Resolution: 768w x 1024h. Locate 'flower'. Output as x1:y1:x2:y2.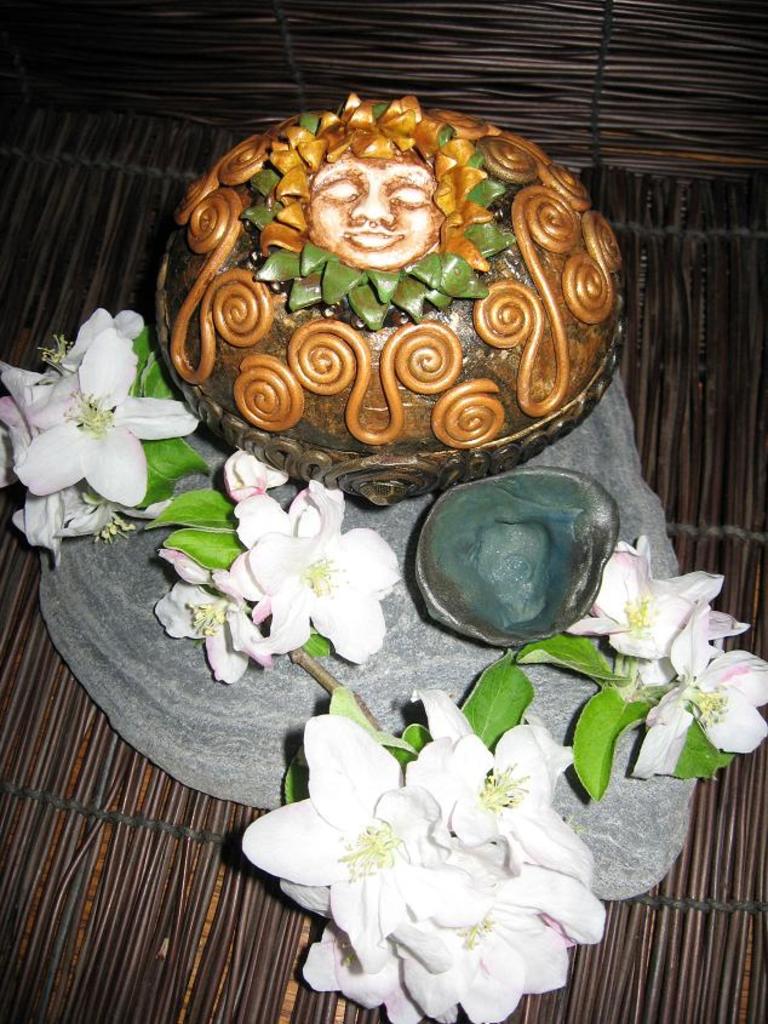
0:299:153:540.
